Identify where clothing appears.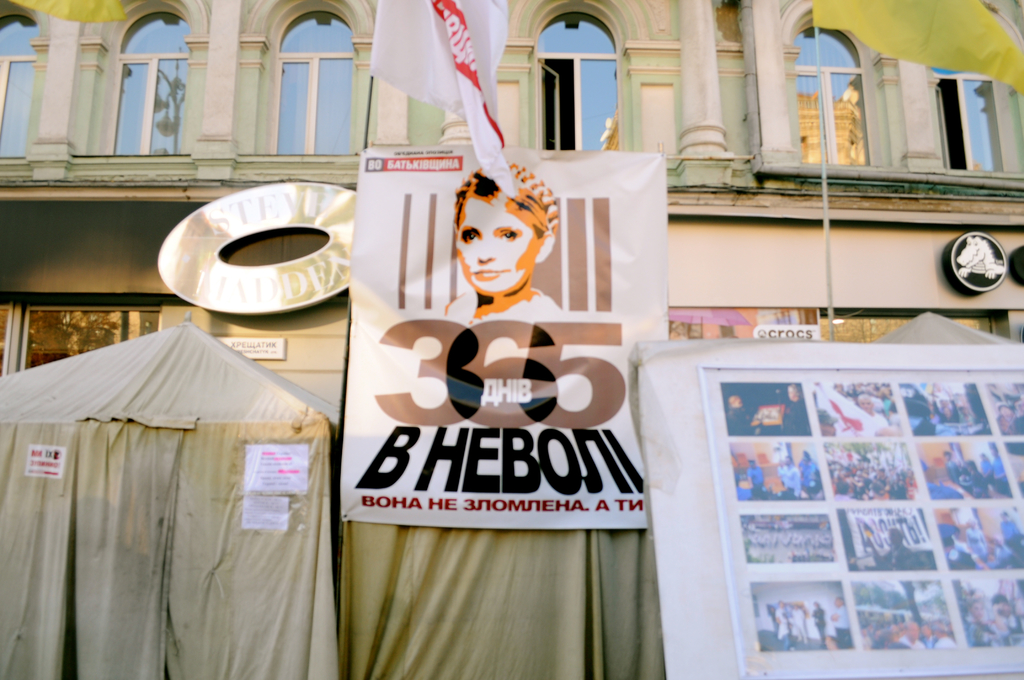
Appears at [x1=996, y1=512, x2=1023, y2=563].
